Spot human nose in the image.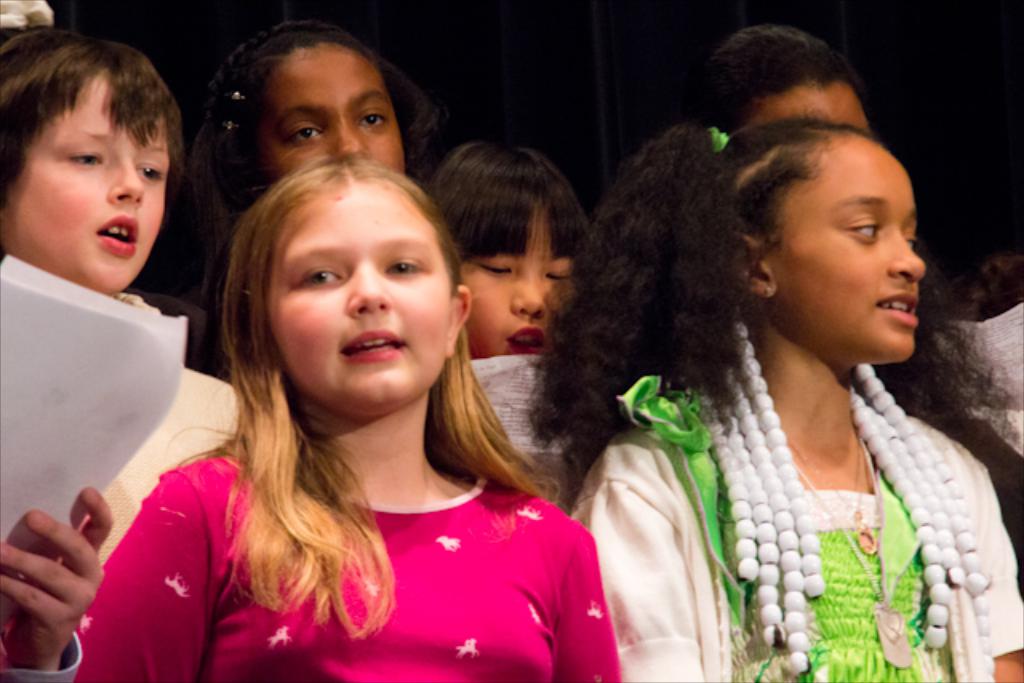
human nose found at <box>504,266,547,318</box>.
